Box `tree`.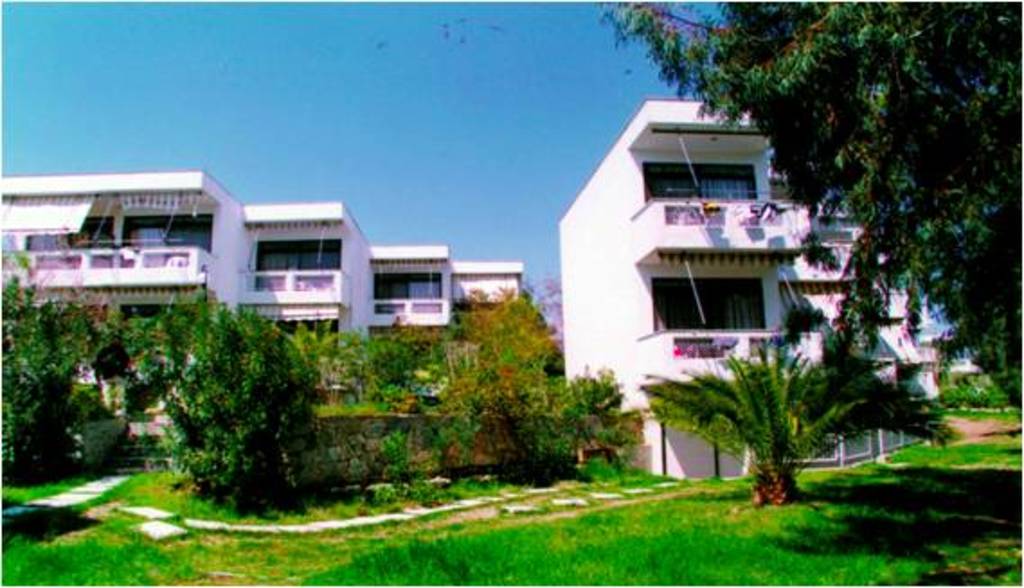
160 298 306 505.
